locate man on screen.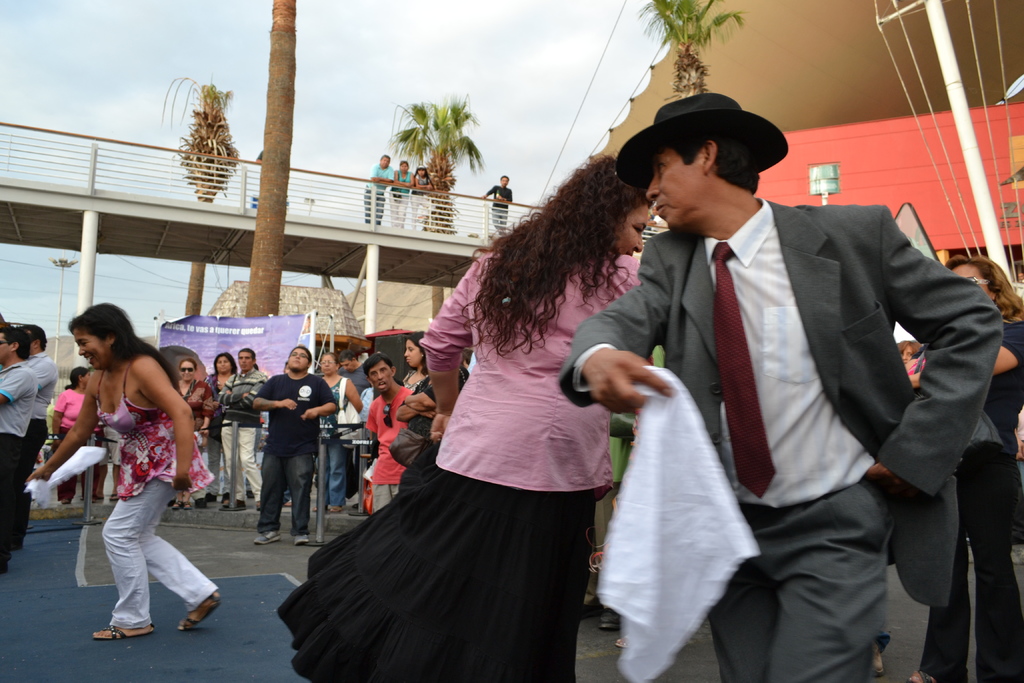
On screen at bbox=(337, 350, 372, 506).
